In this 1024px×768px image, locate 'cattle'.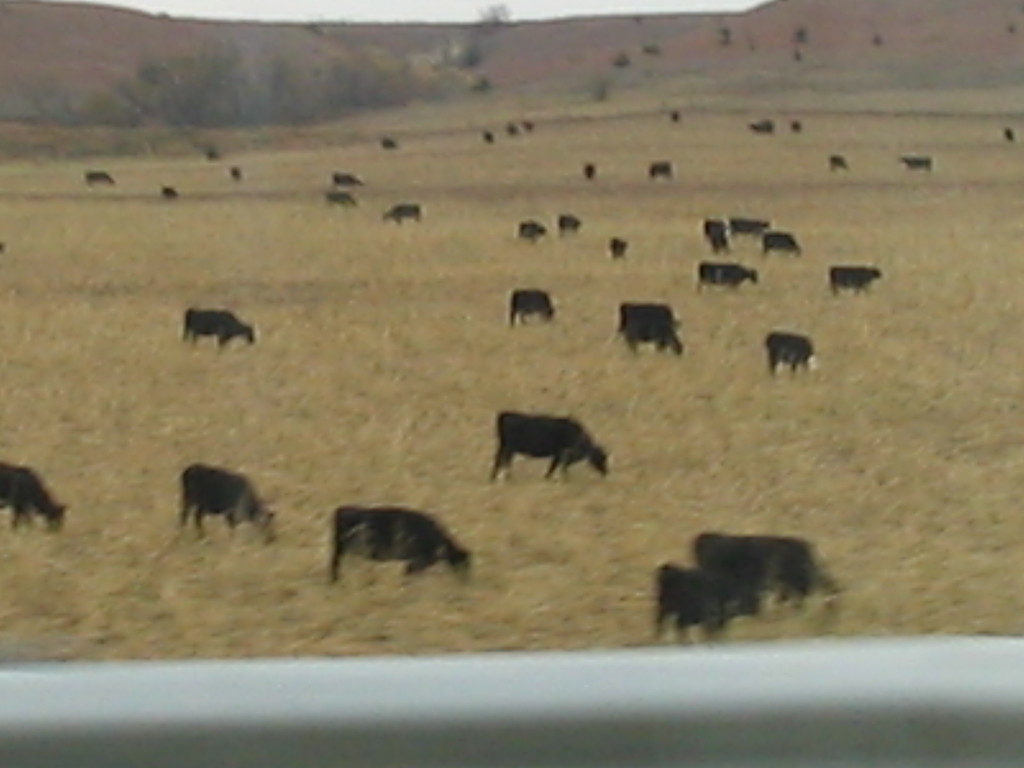
Bounding box: bbox=[328, 507, 464, 586].
